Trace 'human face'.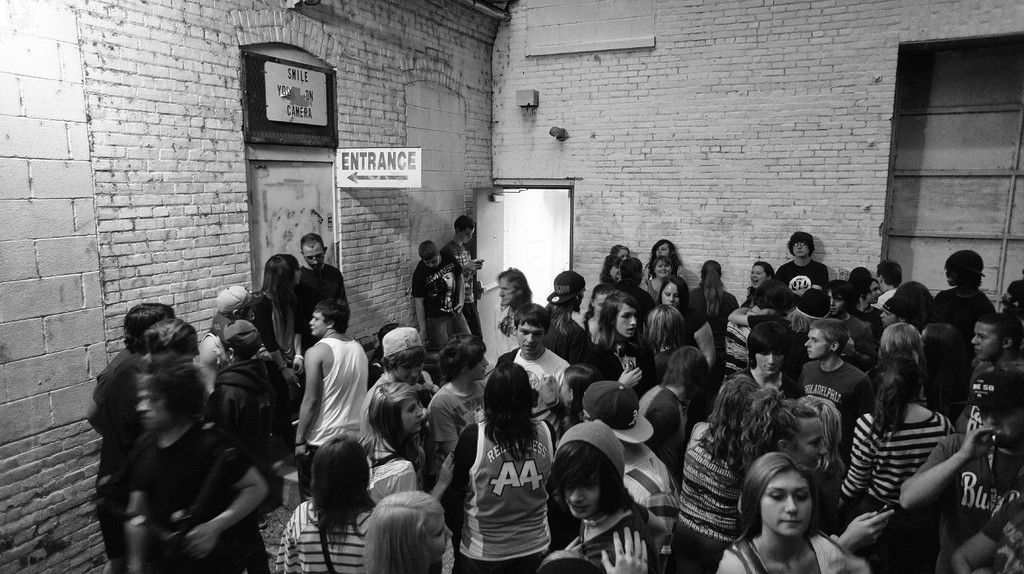
Traced to (616,295,641,341).
